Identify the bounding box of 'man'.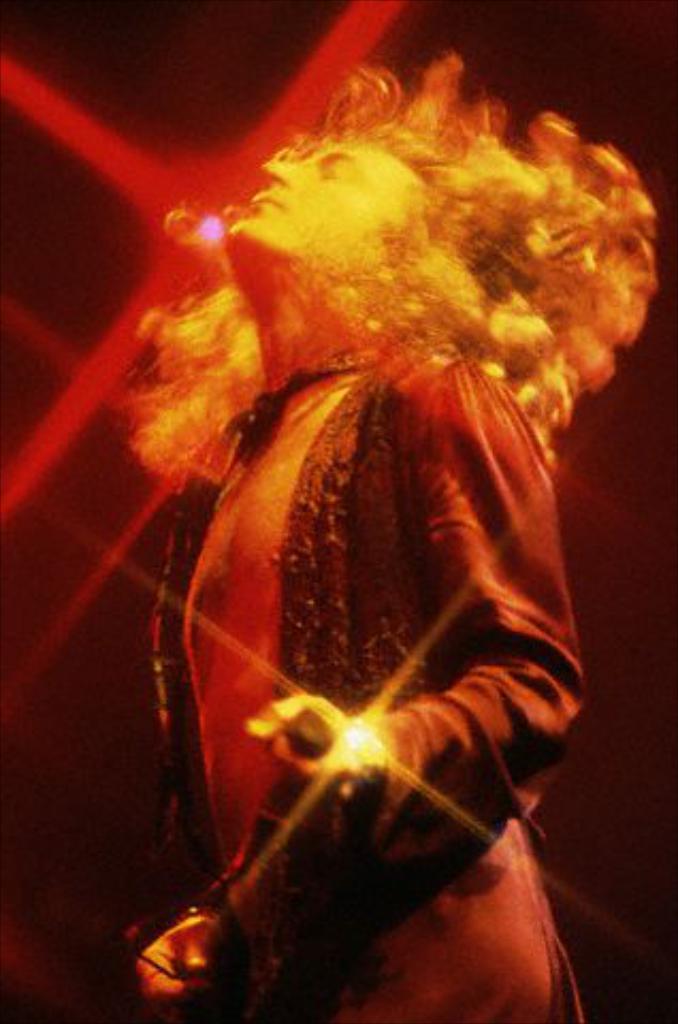
locate(111, 53, 659, 1022).
